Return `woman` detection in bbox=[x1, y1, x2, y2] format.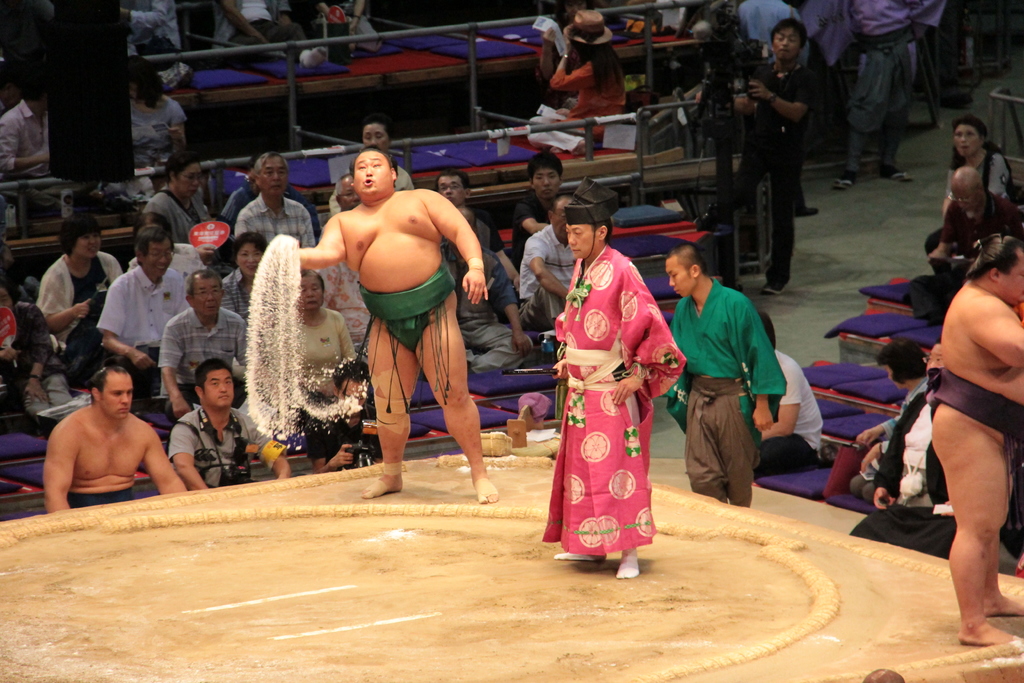
bbox=[535, 0, 596, 112].
